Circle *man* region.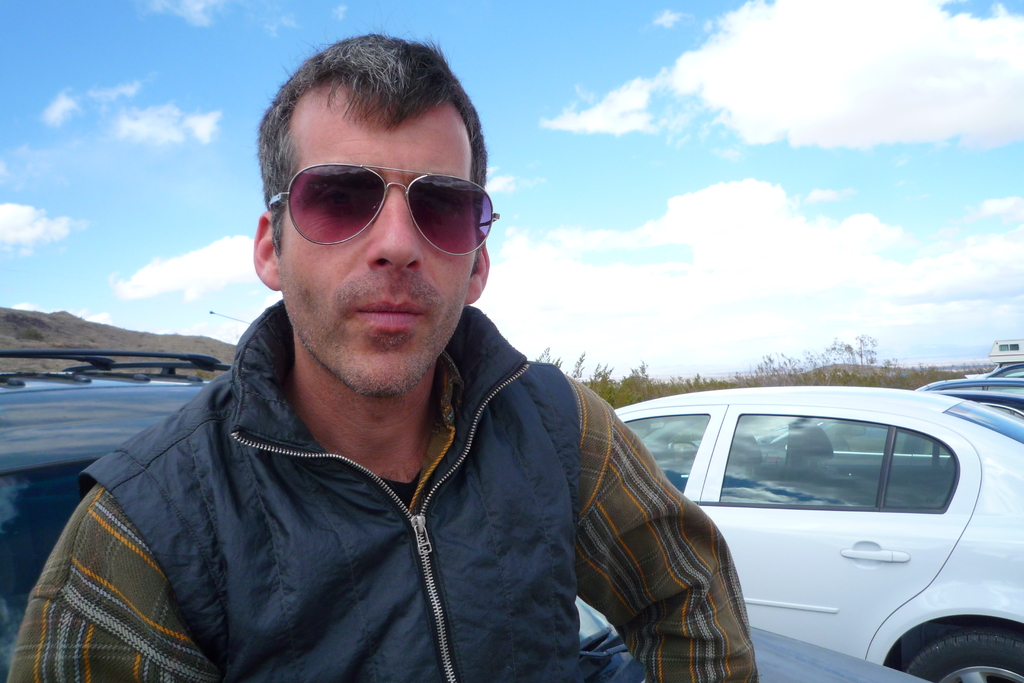
Region: pyautogui.locateOnScreen(71, 76, 780, 682).
